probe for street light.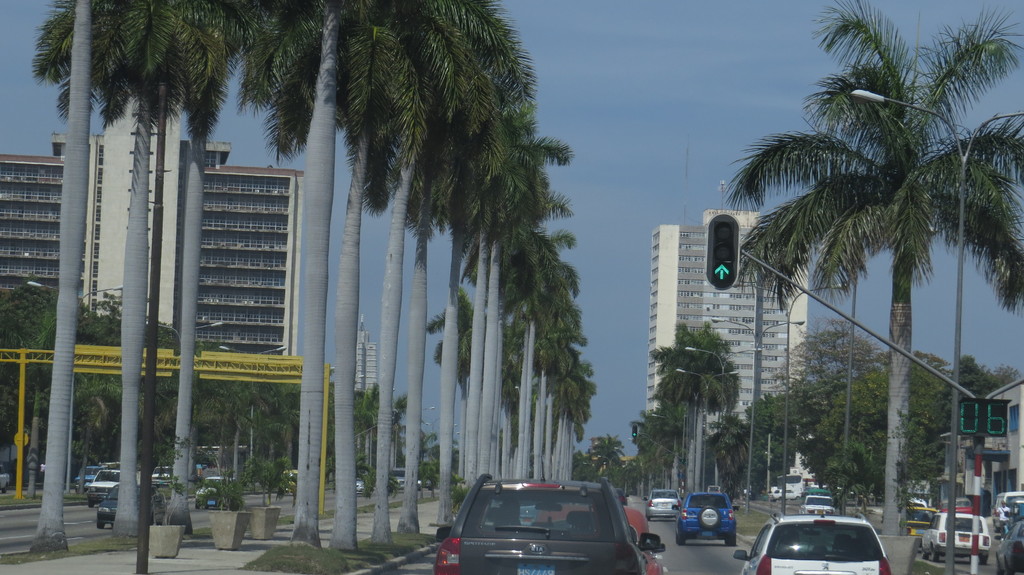
Probe result: box=[581, 461, 609, 484].
